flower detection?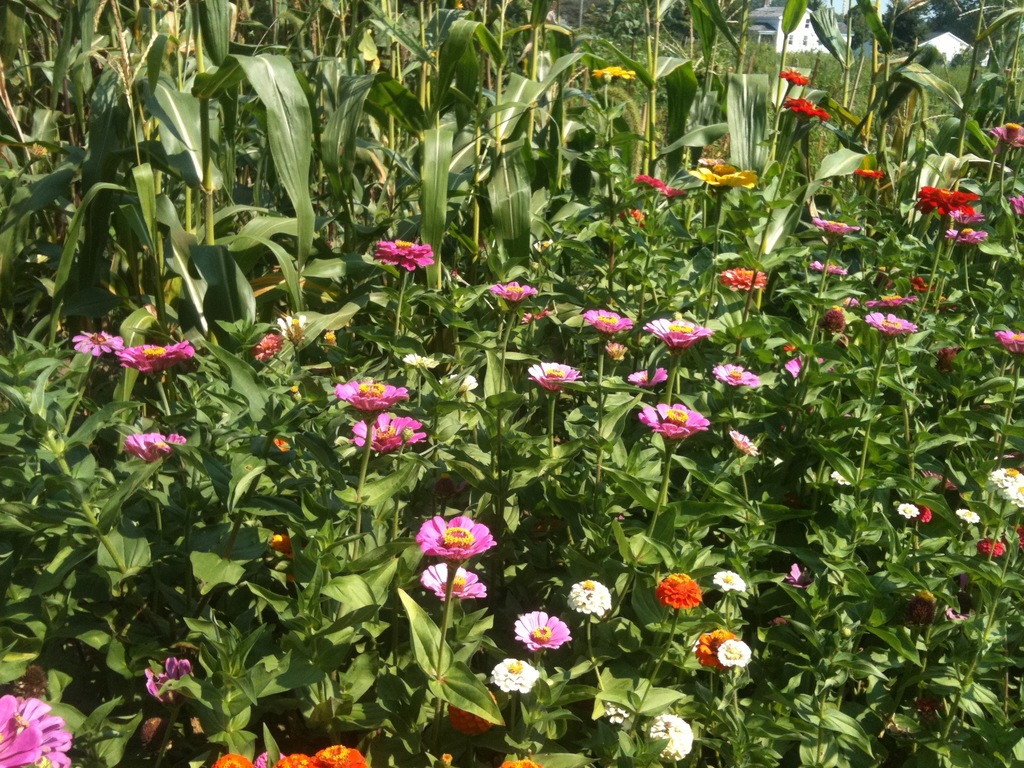
[784, 95, 824, 119]
